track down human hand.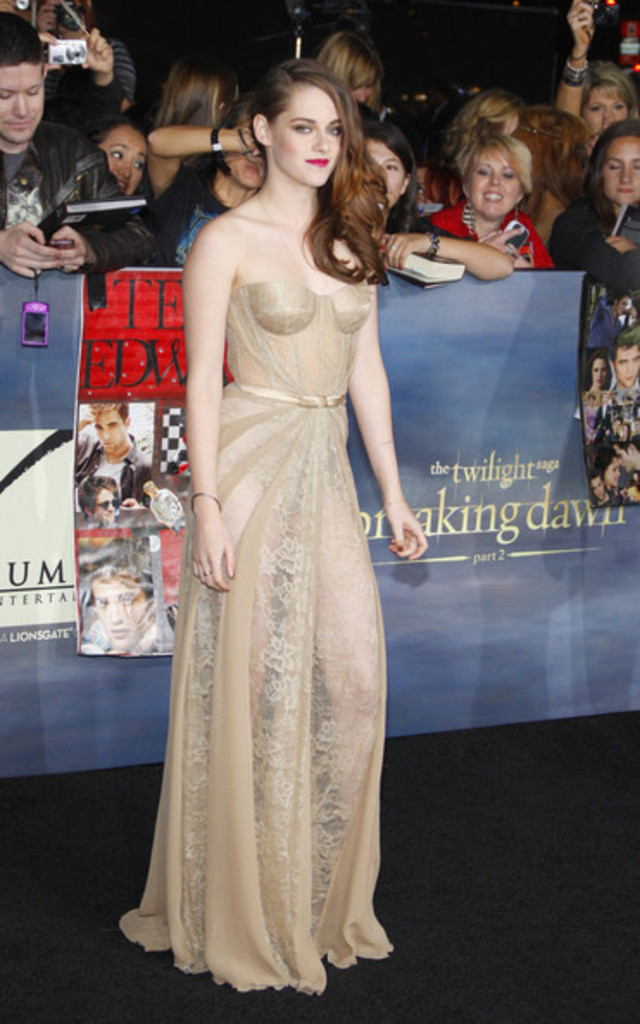
Tracked to rect(390, 193, 535, 291).
